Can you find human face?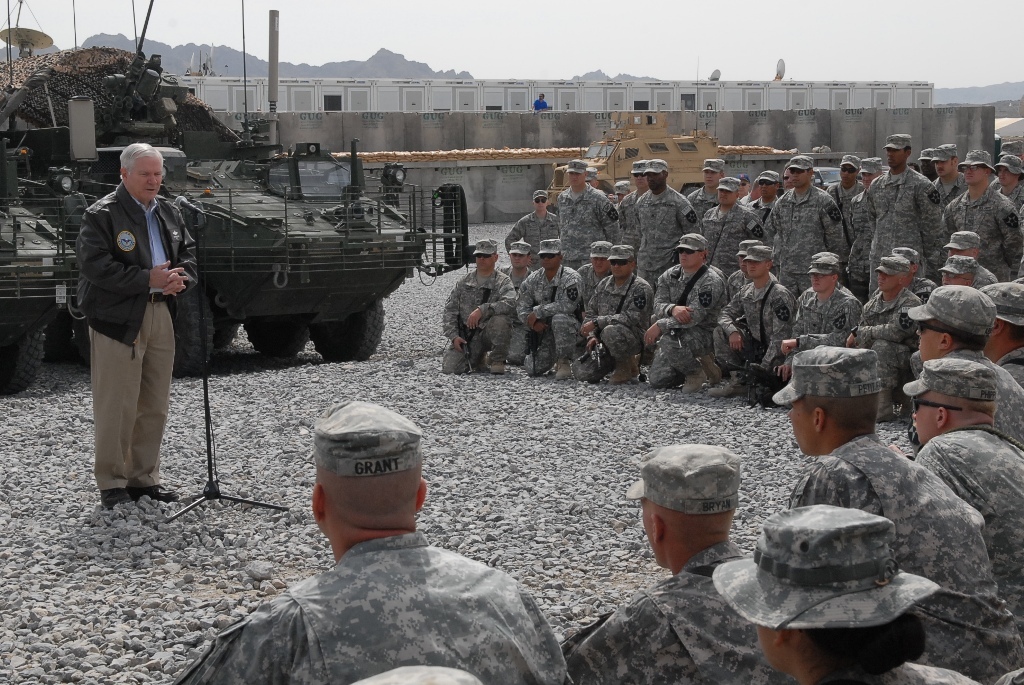
Yes, bounding box: box(738, 256, 743, 269).
